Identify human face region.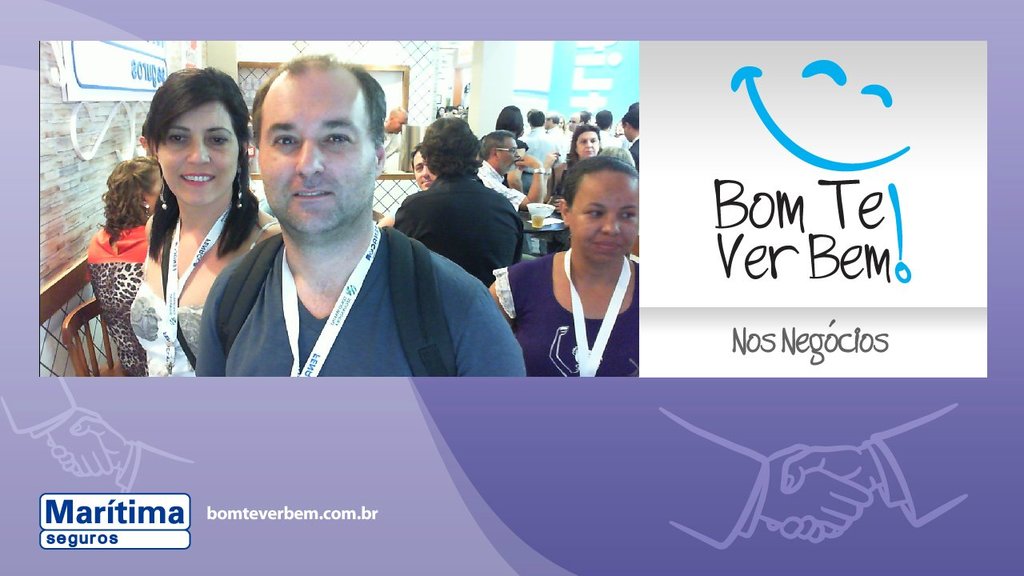
Region: 160,104,235,203.
